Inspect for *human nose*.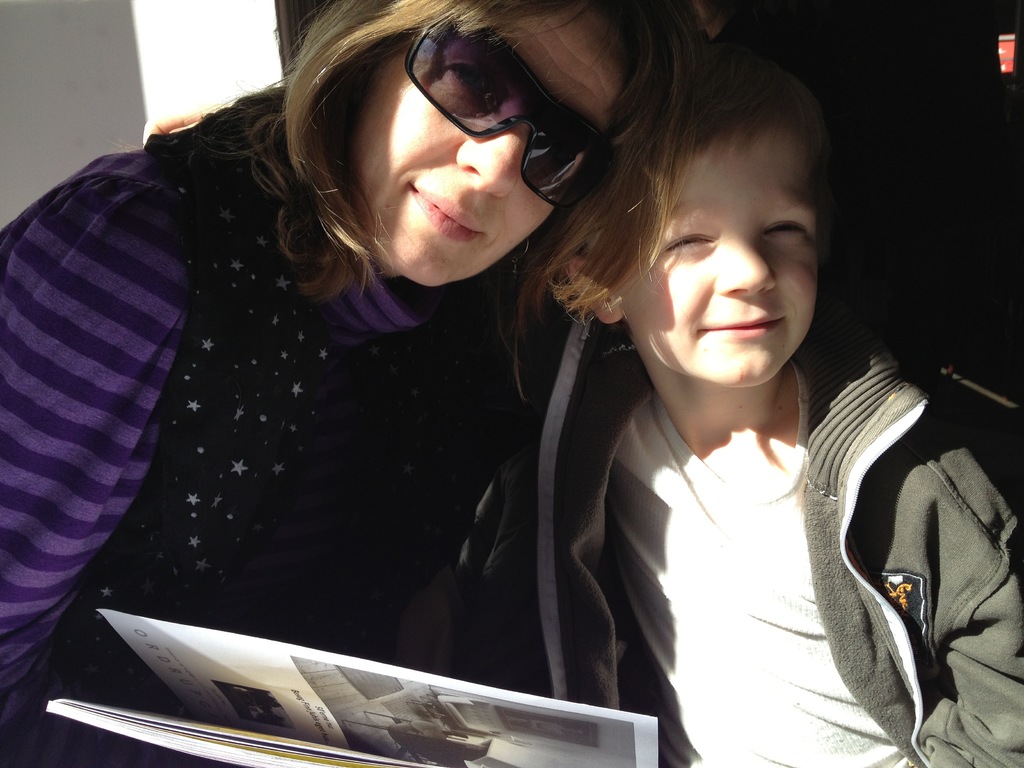
Inspection: detection(456, 113, 531, 202).
